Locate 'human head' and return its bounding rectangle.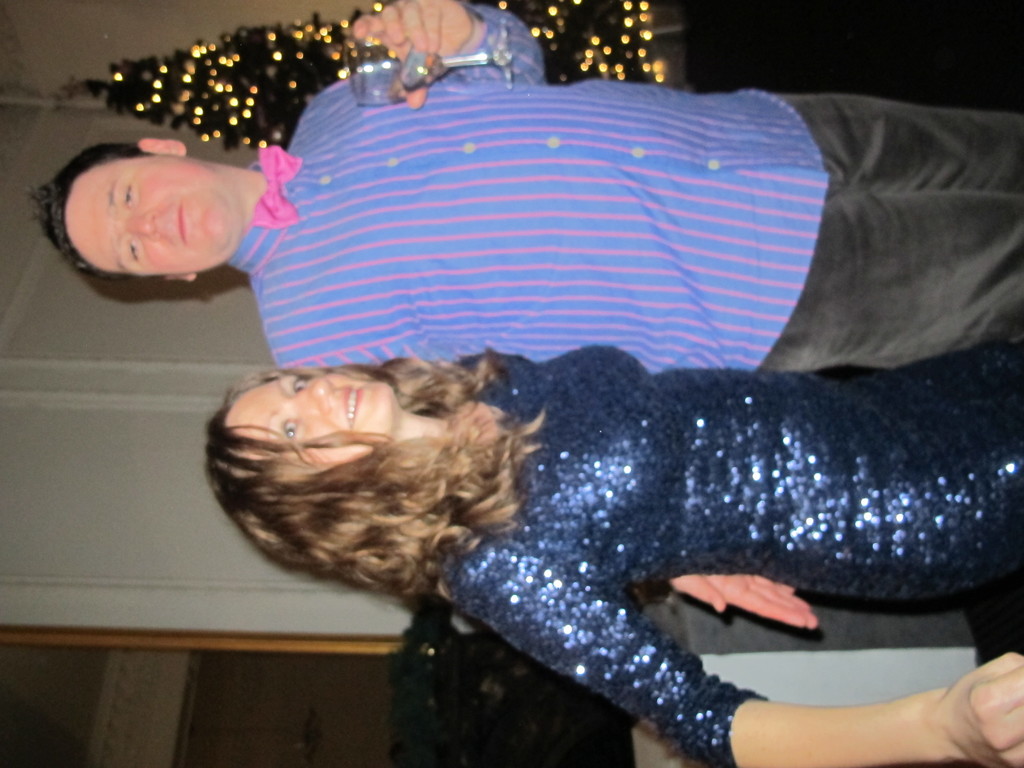
[37,127,232,301].
